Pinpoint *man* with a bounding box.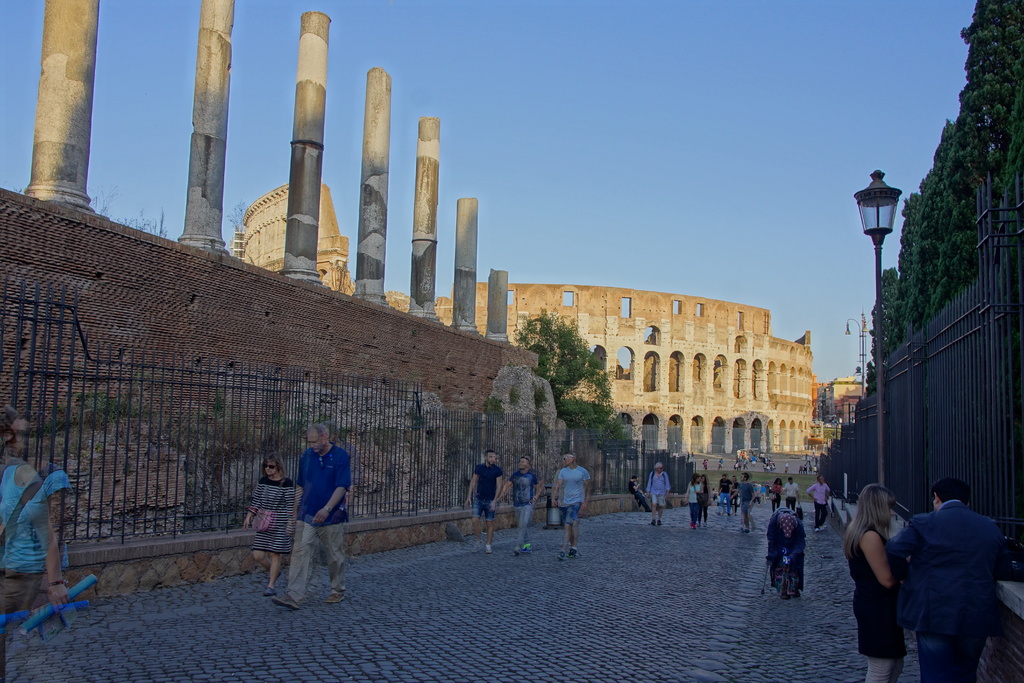
<bbox>889, 468, 1016, 671</bbox>.
